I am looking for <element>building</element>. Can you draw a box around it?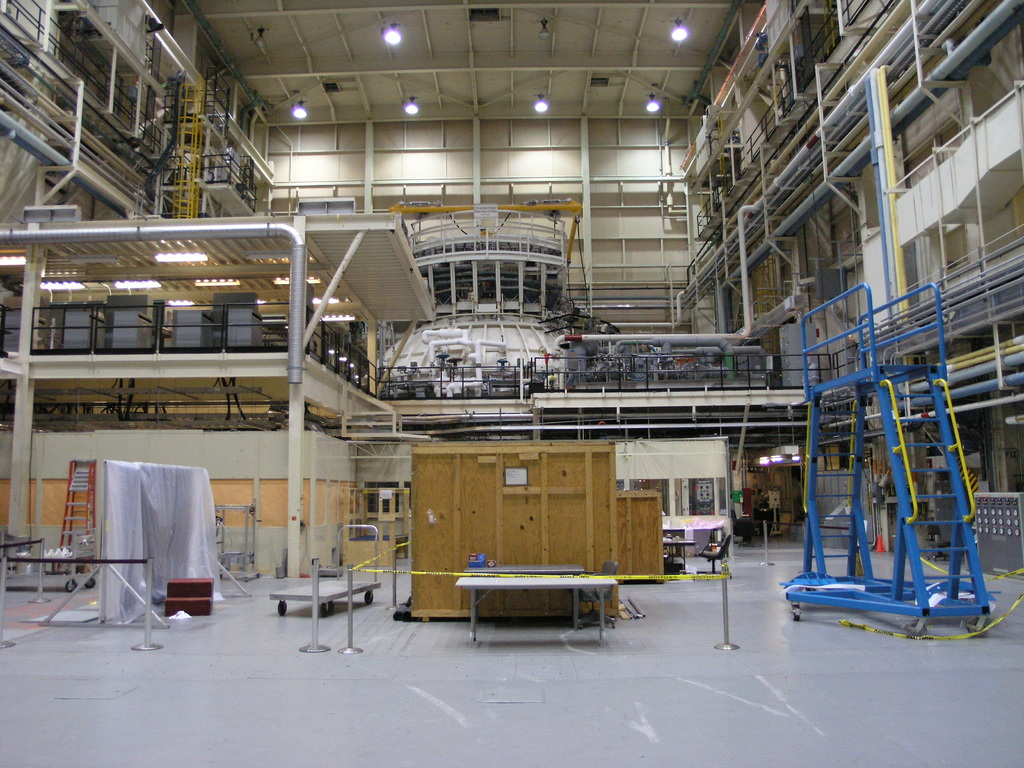
Sure, the bounding box is 0 0 1023 767.
